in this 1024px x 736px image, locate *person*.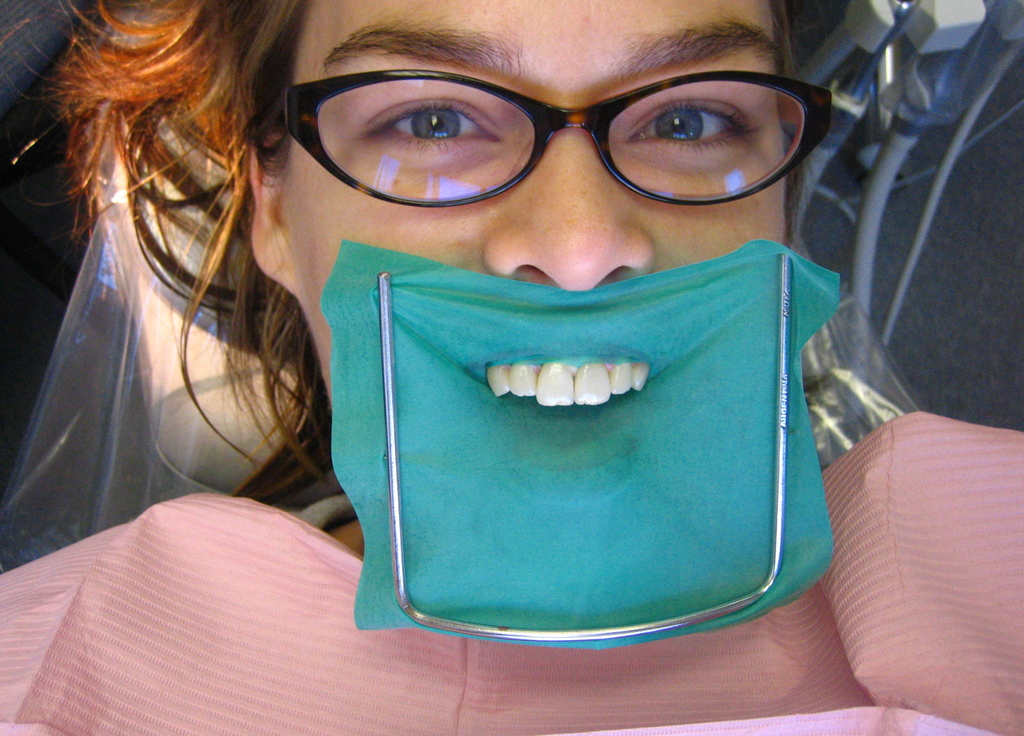
Bounding box: bbox(0, 0, 1023, 735).
